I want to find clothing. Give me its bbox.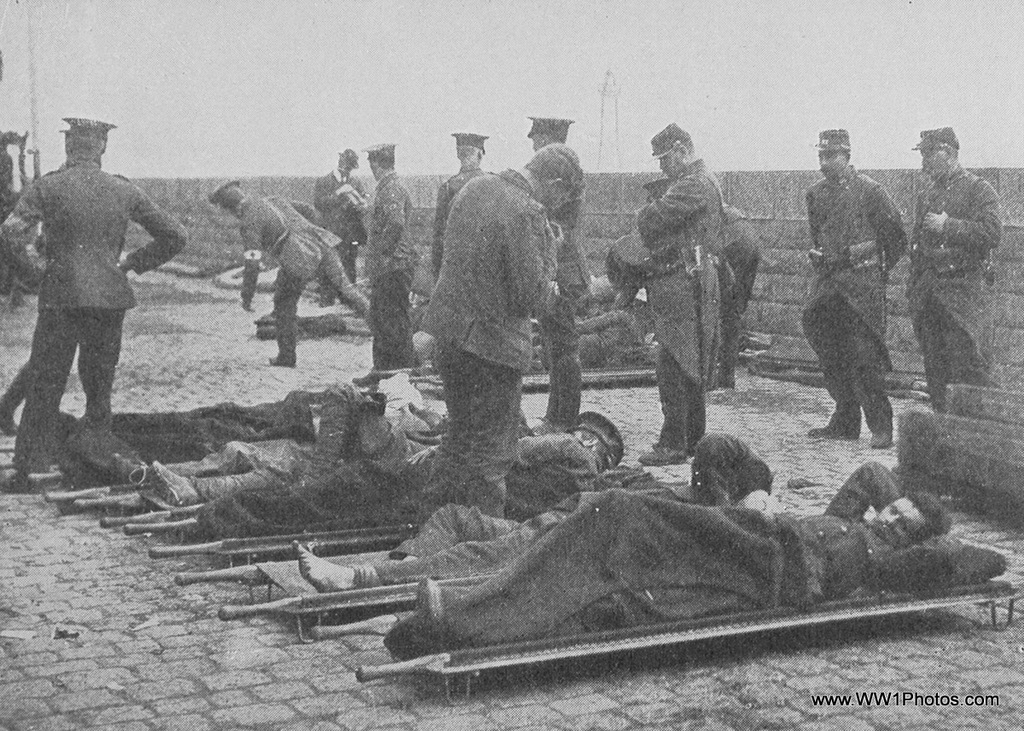
252:420:608:520.
